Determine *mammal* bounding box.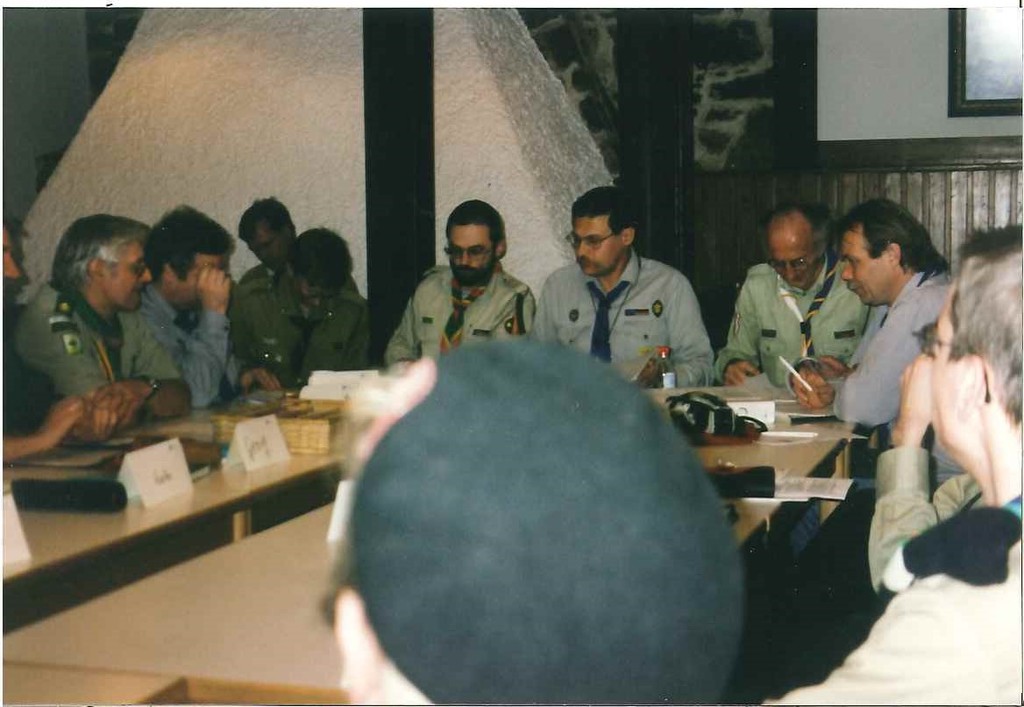
Determined: {"x1": 711, "y1": 201, "x2": 885, "y2": 396}.
